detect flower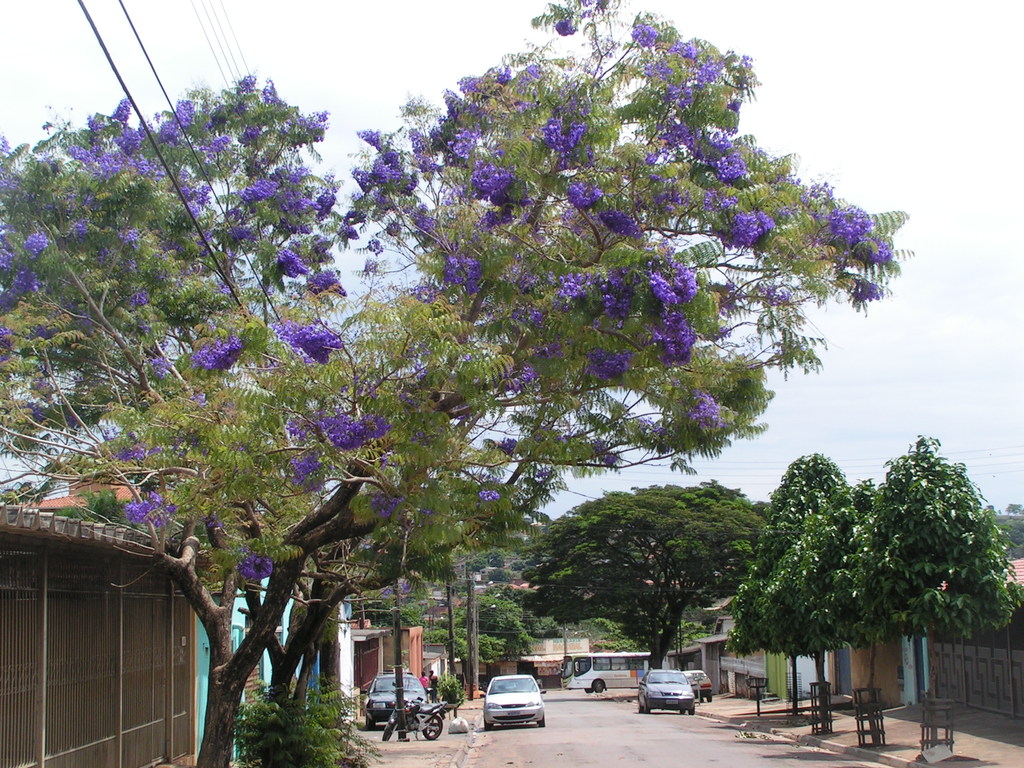
[left=715, top=207, right=773, bottom=260]
